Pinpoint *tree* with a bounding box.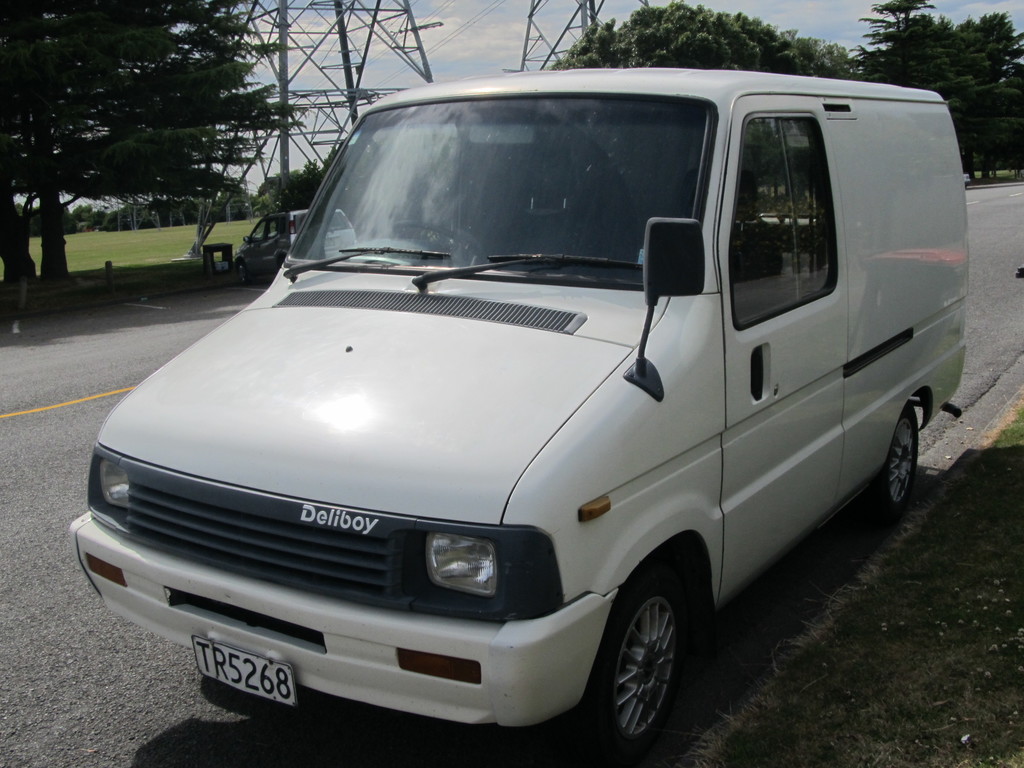
<box>850,0,1023,184</box>.
